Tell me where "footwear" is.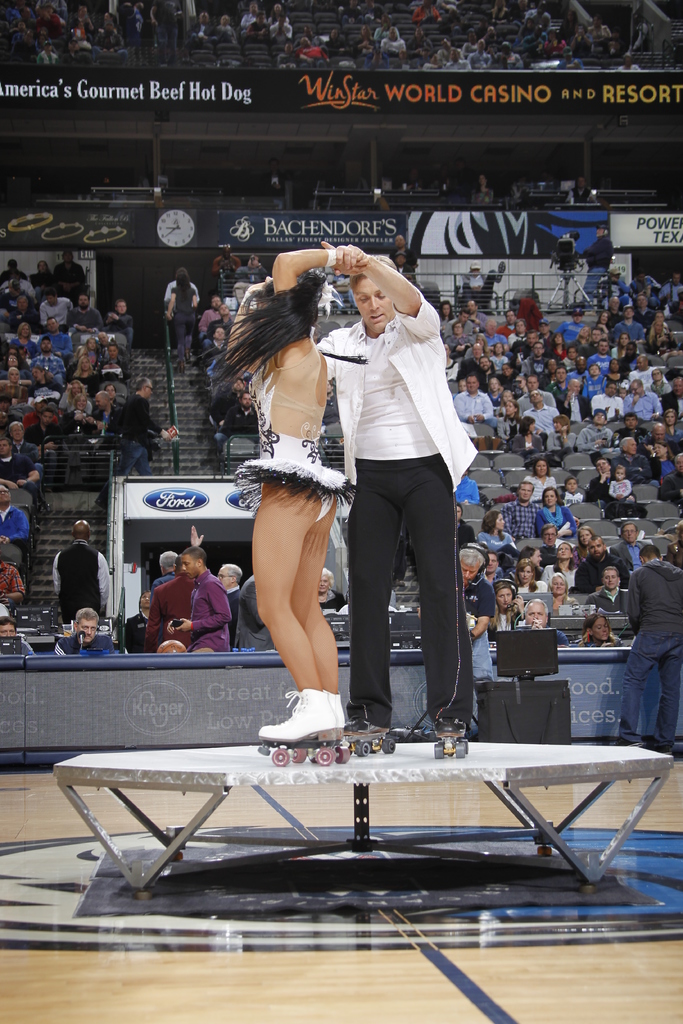
"footwear" is at crop(361, 712, 392, 755).
